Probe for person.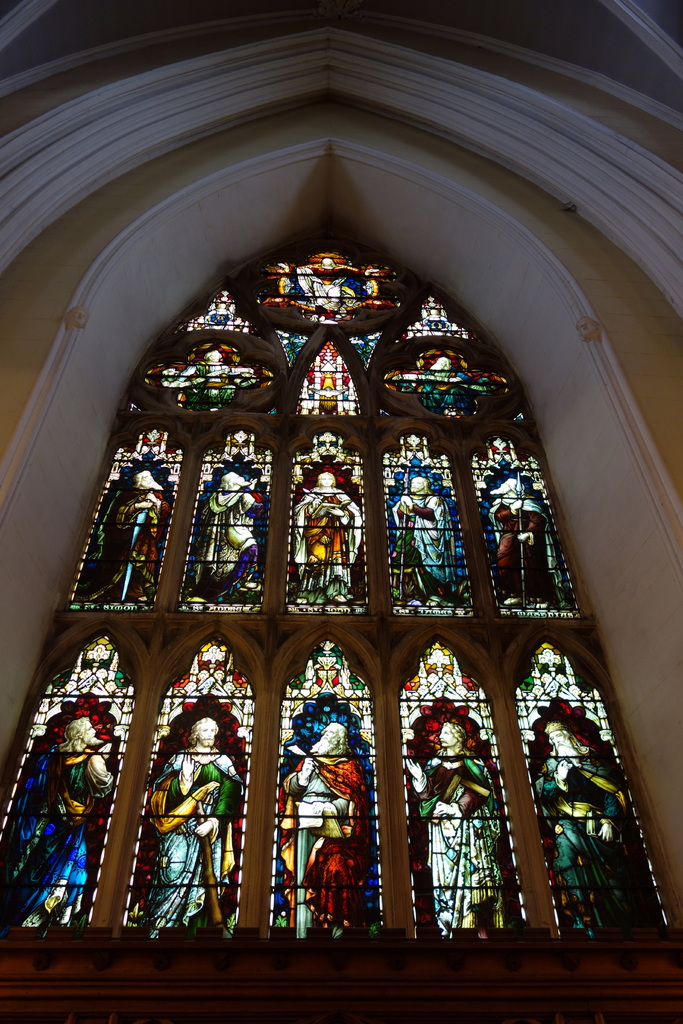
Probe result: rect(273, 719, 366, 935).
